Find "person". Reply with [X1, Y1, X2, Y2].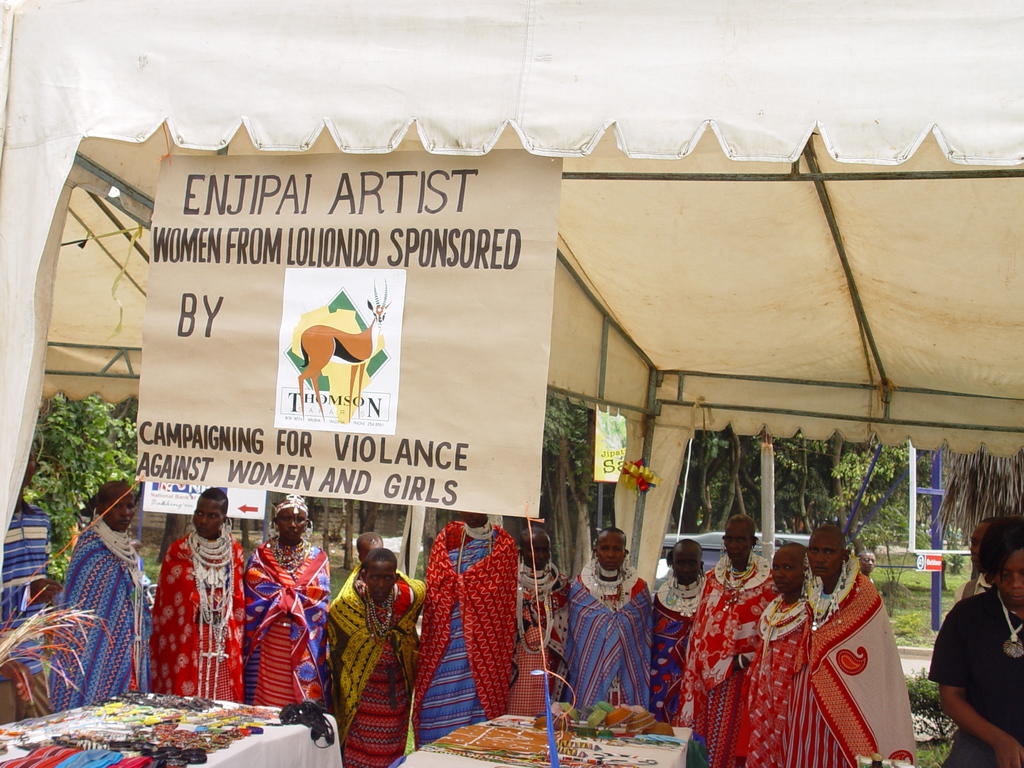
[418, 502, 524, 749].
